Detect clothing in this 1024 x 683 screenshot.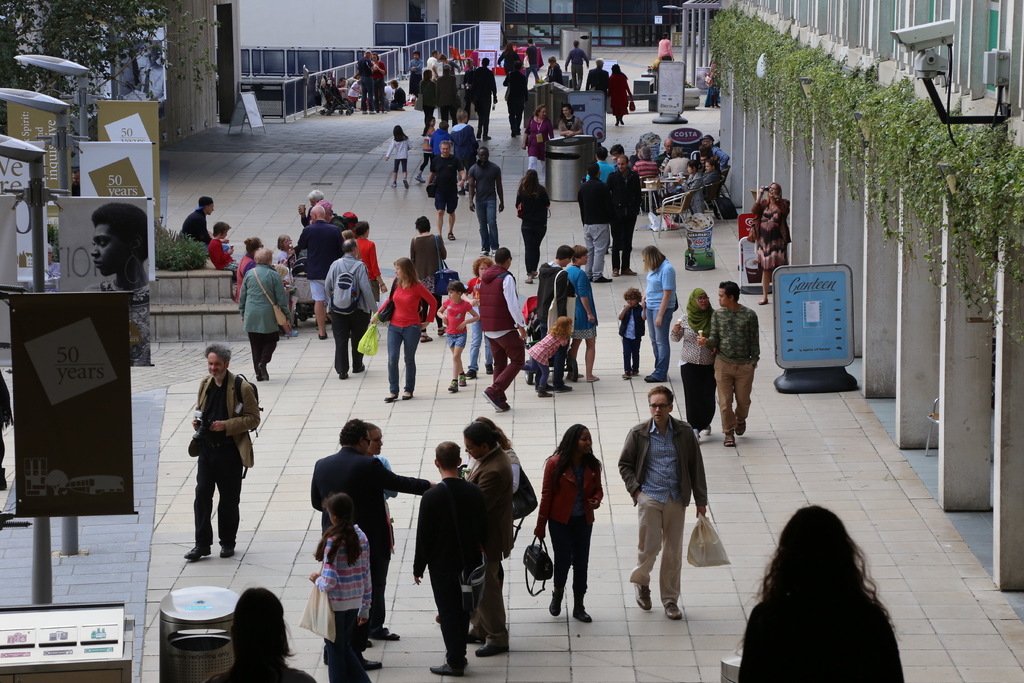
Detection: [504,448,524,490].
